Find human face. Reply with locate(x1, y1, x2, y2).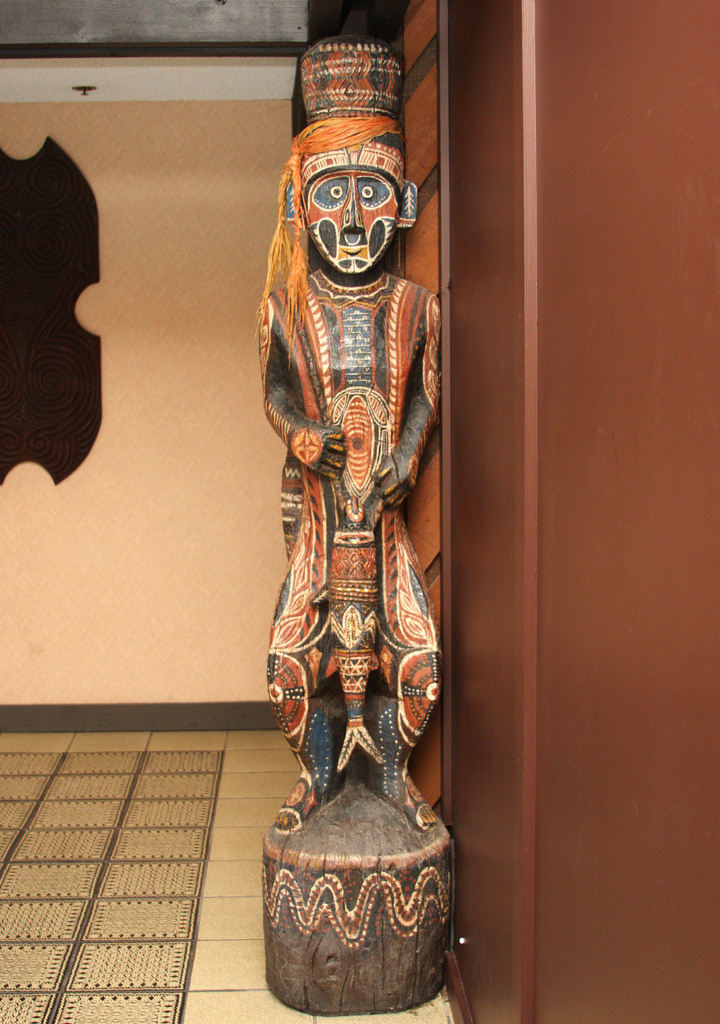
locate(301, 173, 402, 278).
